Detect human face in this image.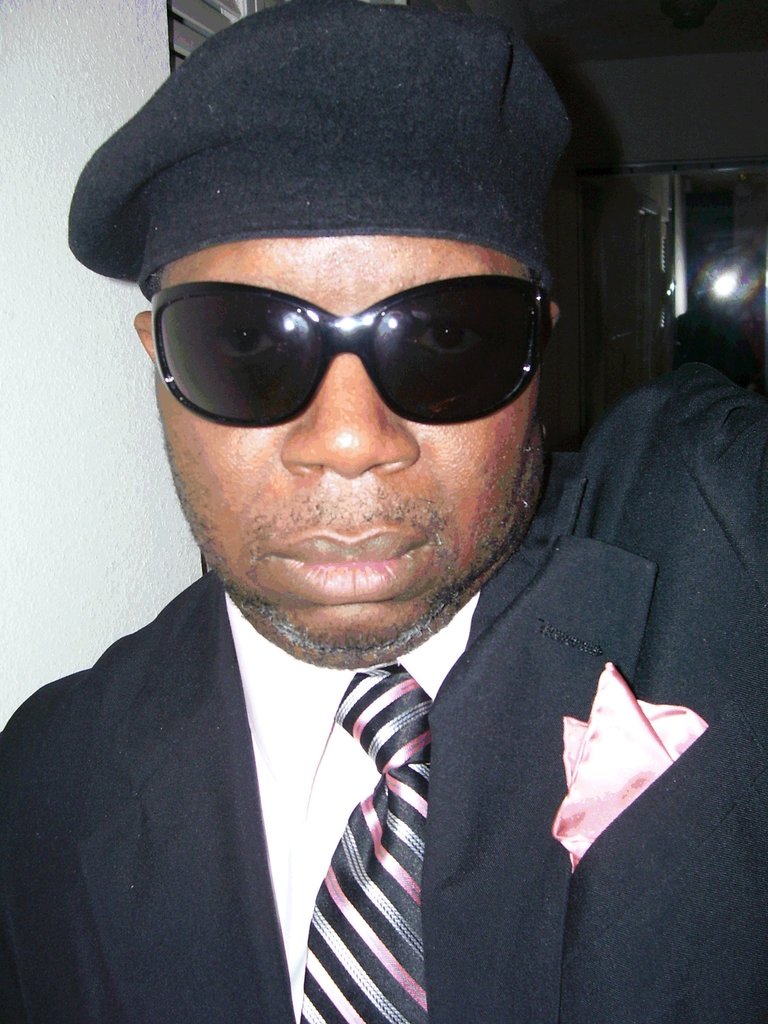
Detection: [left=156, top=237, right=537, bottom=650].
